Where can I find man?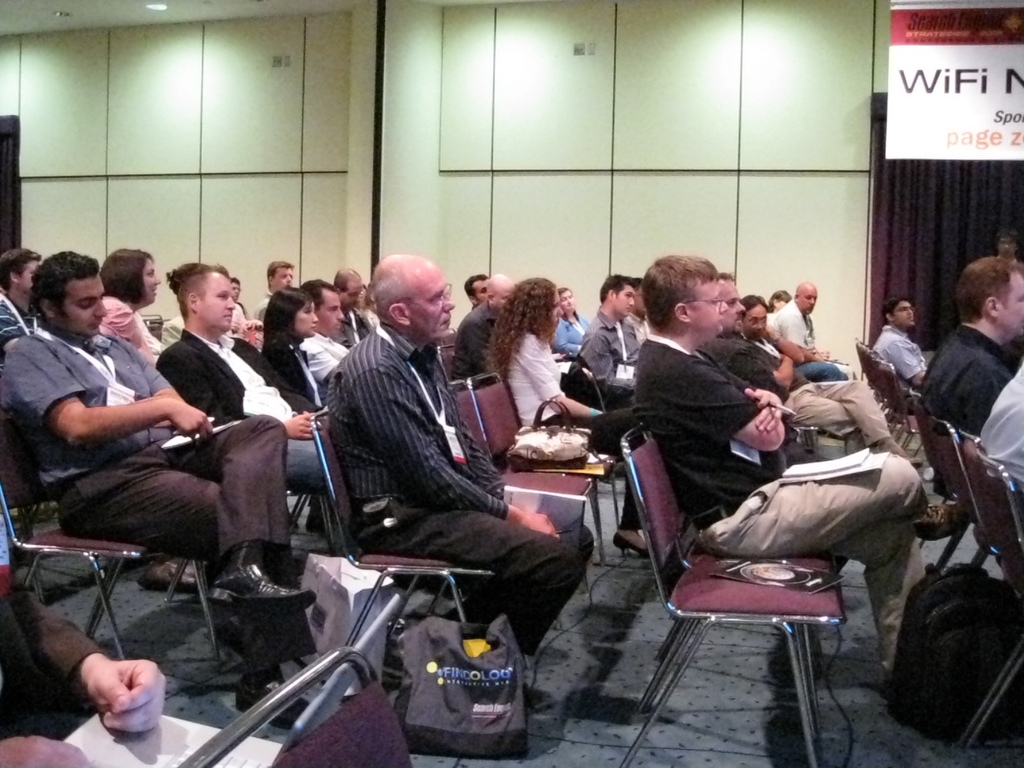
You can find it at {"x1": 636, "y1": 252, "x2": 973, "y2": 687}.
